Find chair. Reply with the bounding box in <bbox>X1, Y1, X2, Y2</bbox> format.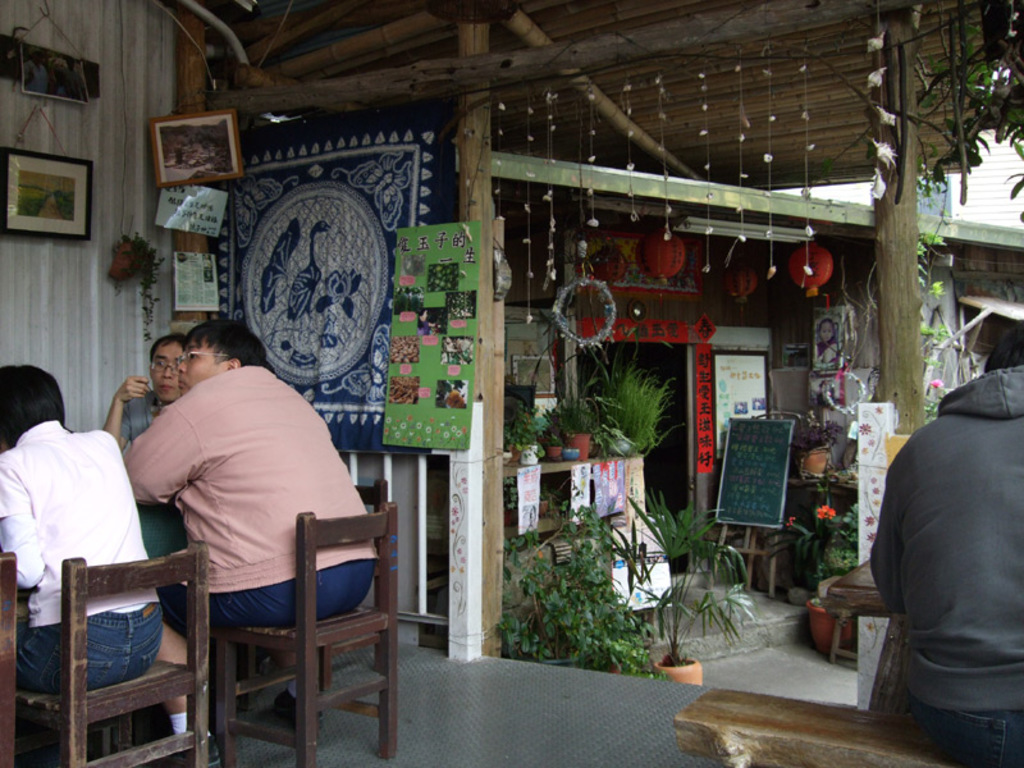
<bbox>0, 552, 14, 767</bbox>.
